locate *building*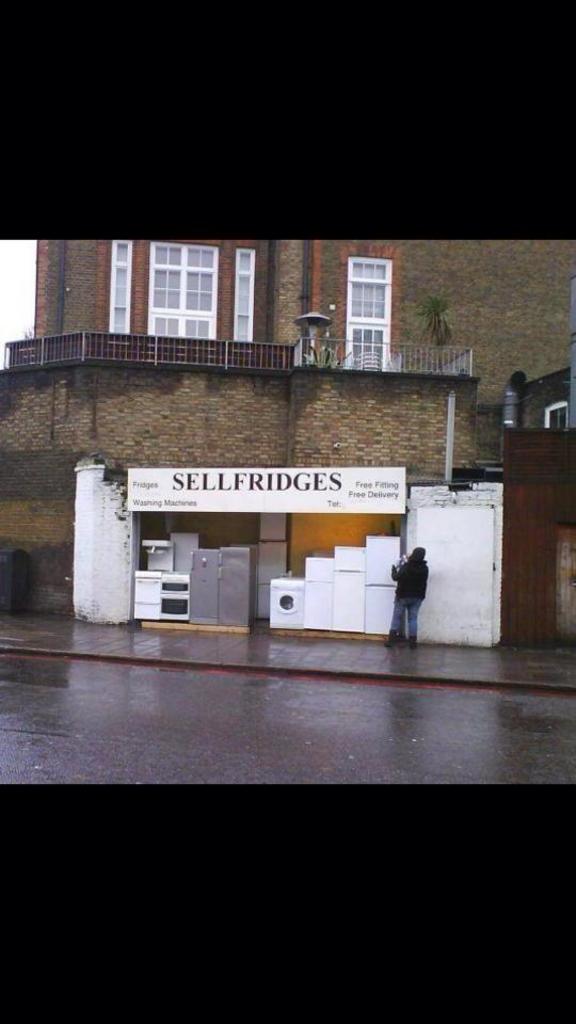
(9, 229, 575, 649)
